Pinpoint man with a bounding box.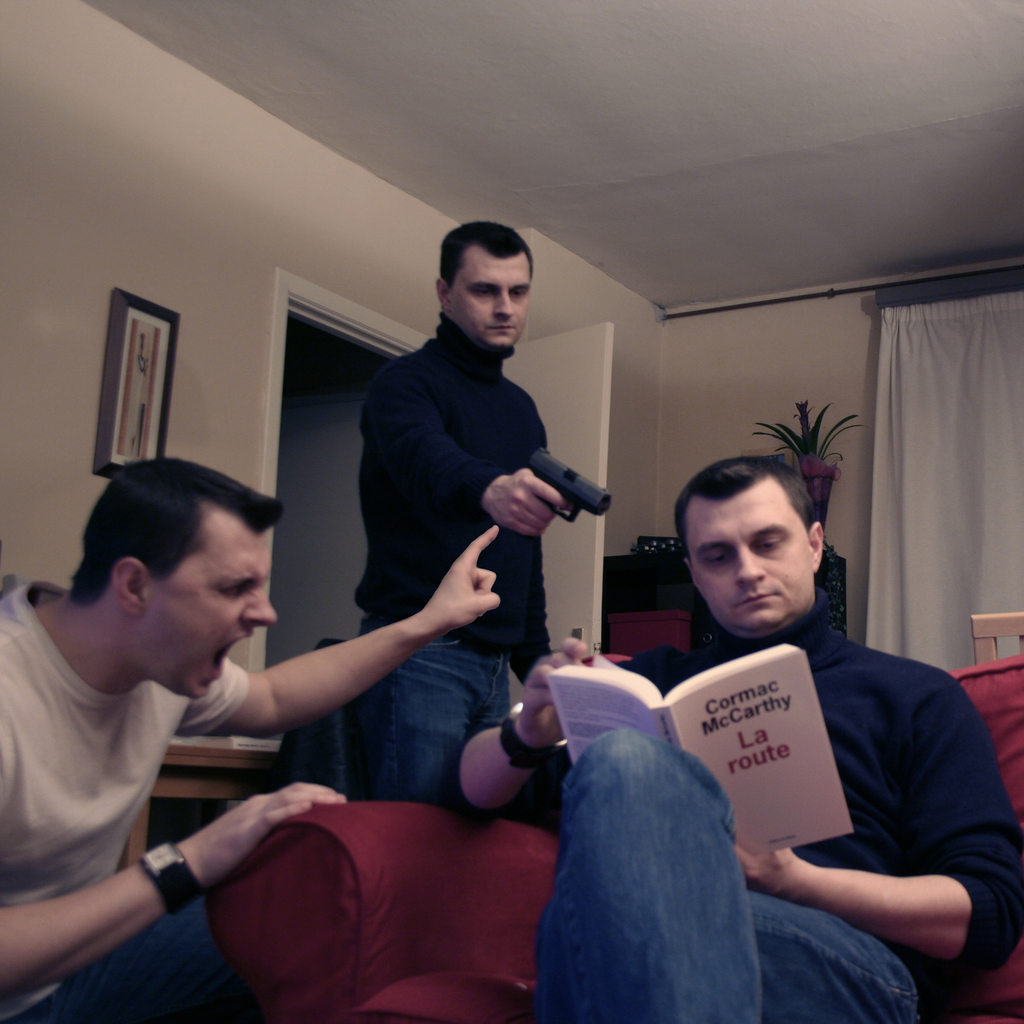
<box>570,454,1000,997</box>.
